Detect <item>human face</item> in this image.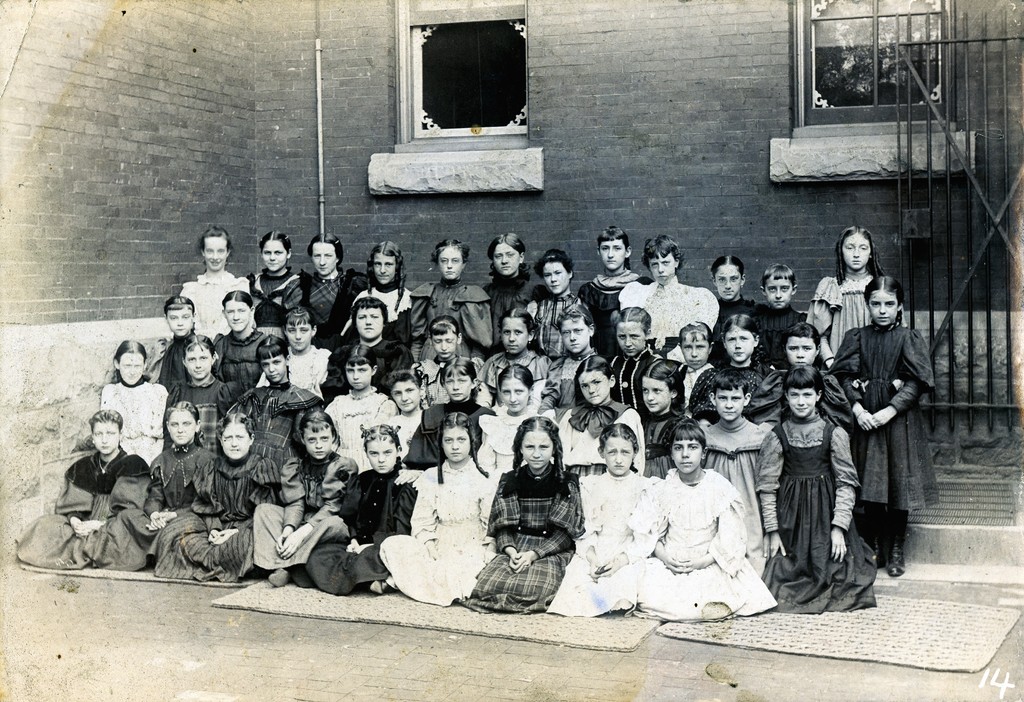
Detection: <box>650,247,675,288</box>.
